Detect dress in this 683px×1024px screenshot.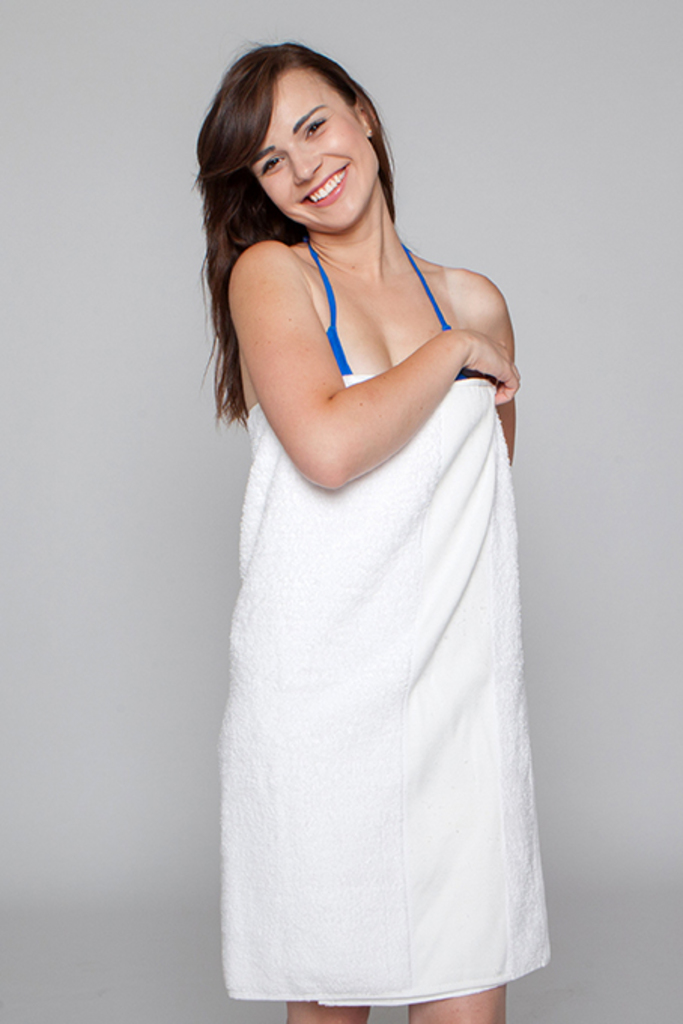
Detection: 218/232/557/1007.
